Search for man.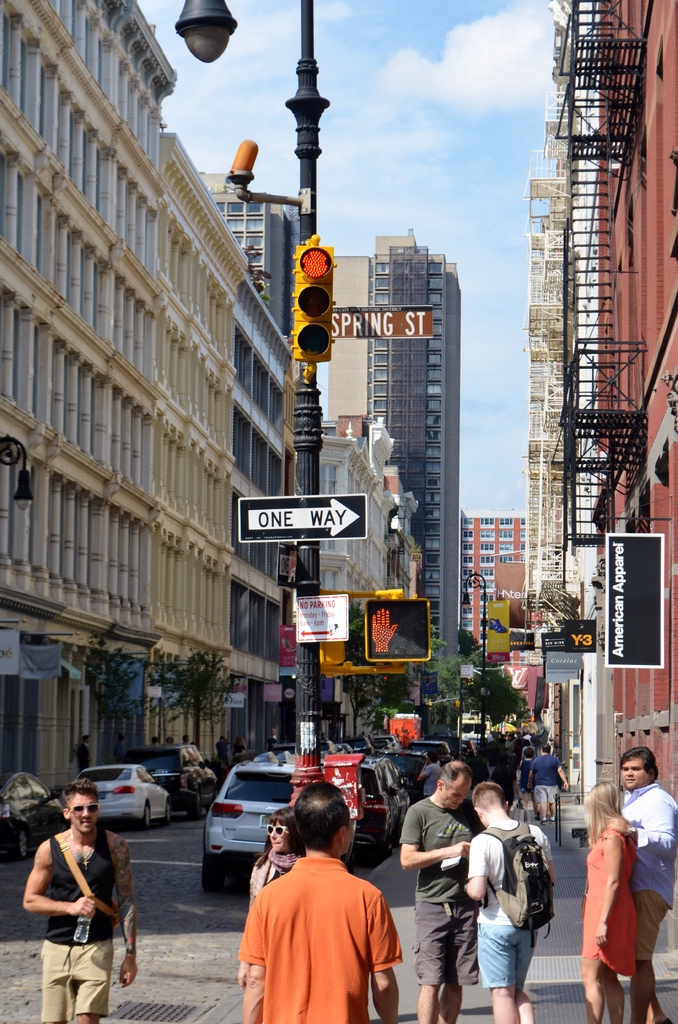
Found at 115/734/125/760.
